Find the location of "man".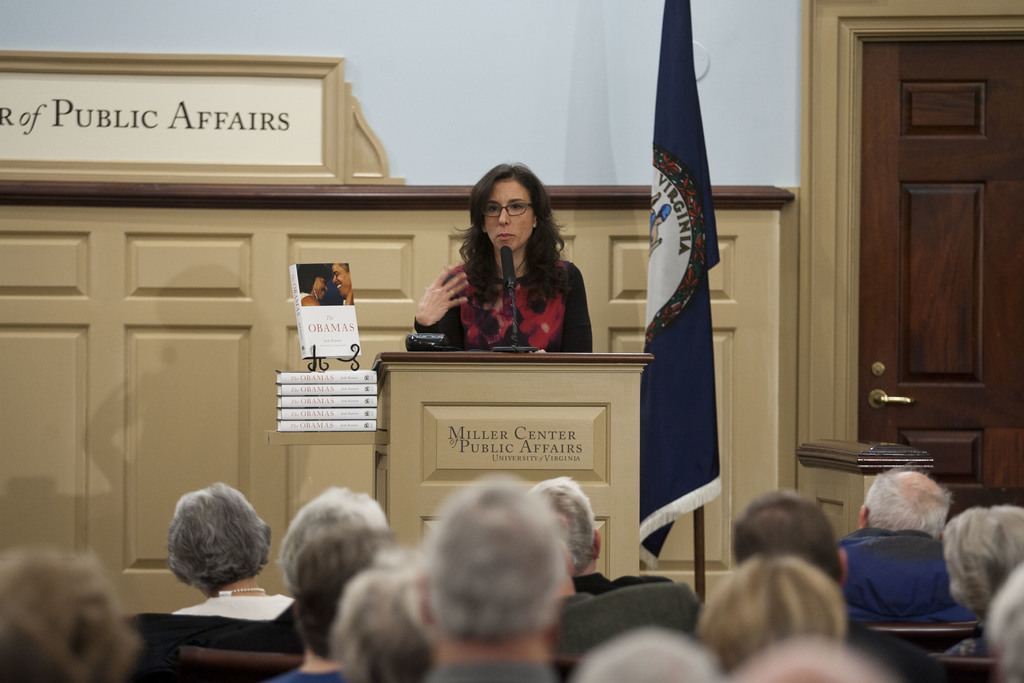
Location: box(262, 525, 401, 682).
